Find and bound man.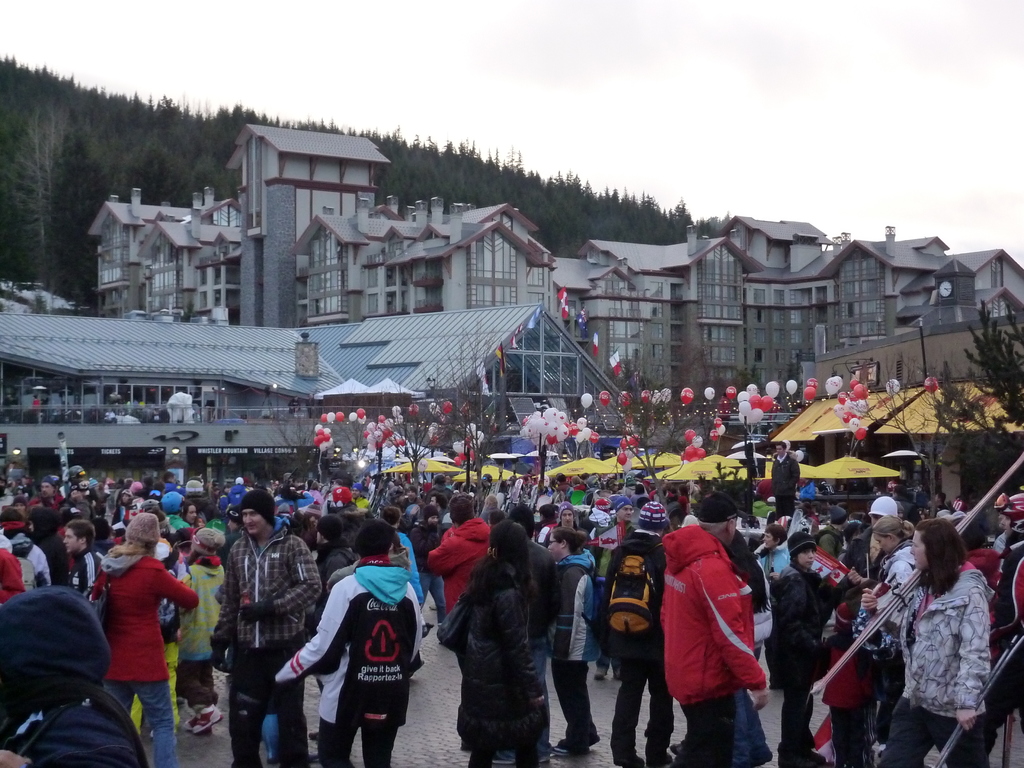
Bound: crop(24, 477, 64, 513).
